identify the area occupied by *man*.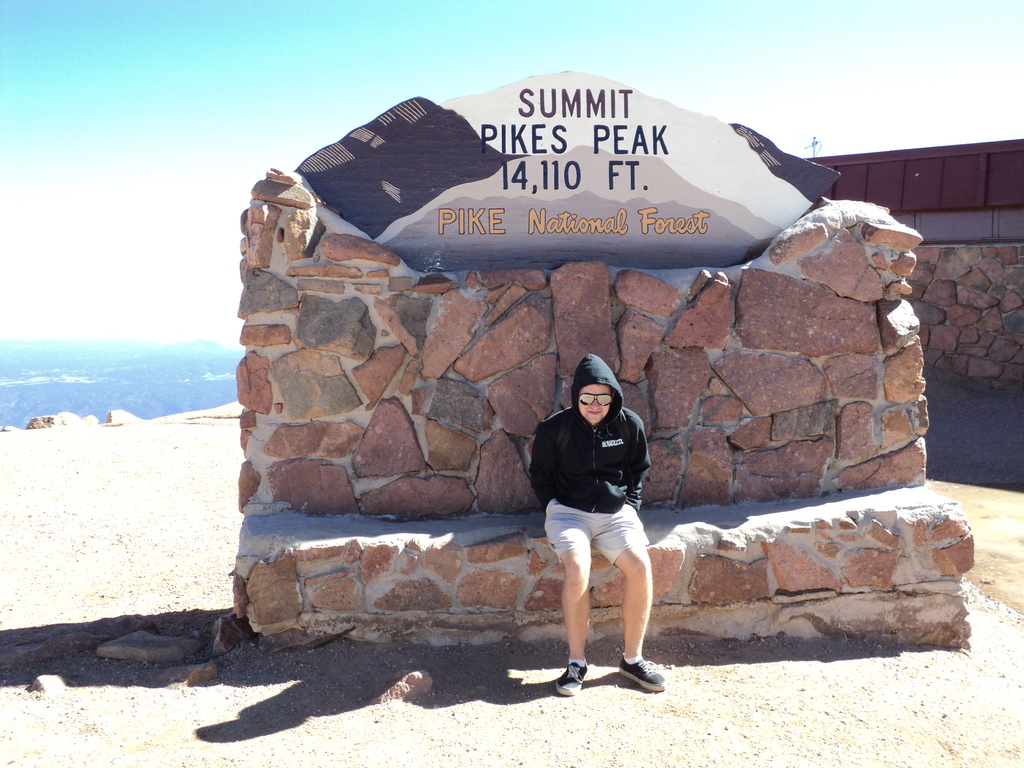
Area: <box>523,356,680,703</box>.
